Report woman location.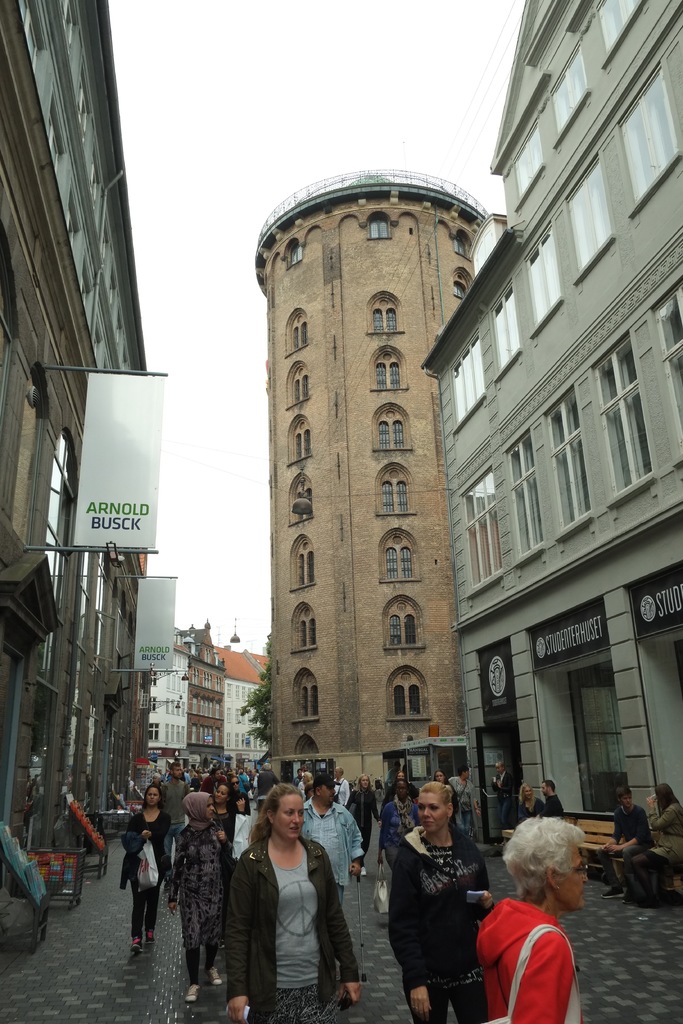
Report: left=220, top=781, right=359, bottom=1012.
